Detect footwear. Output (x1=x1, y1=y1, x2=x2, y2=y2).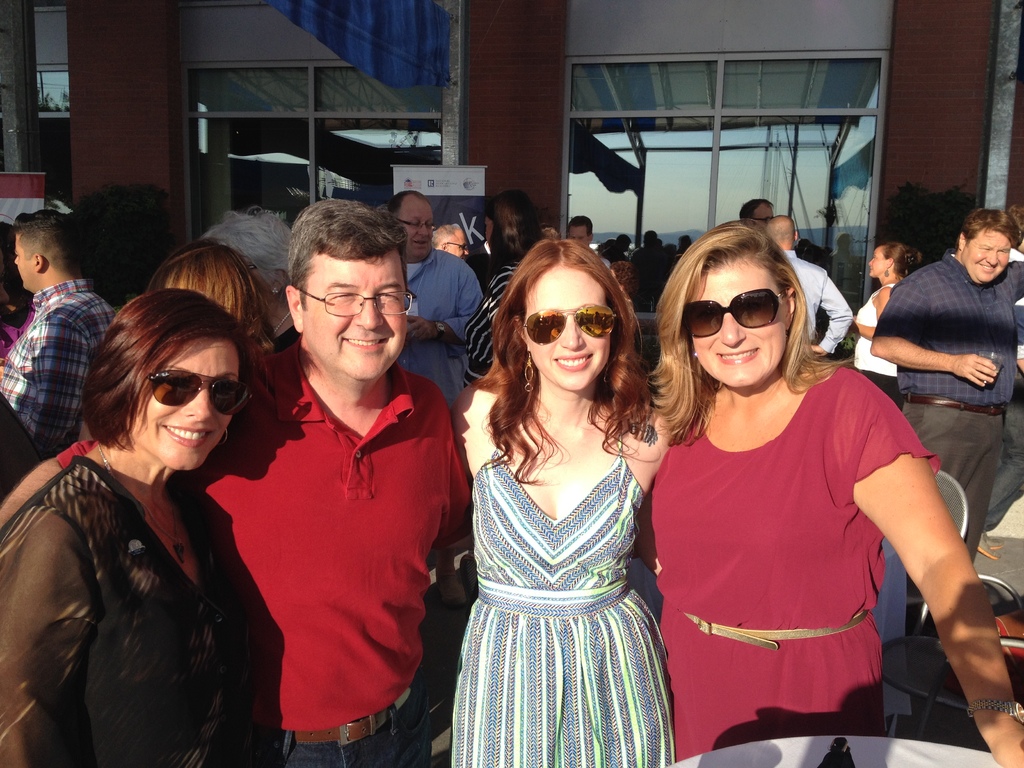
(x1=932, y1=608, x2=1023, y2=664).
